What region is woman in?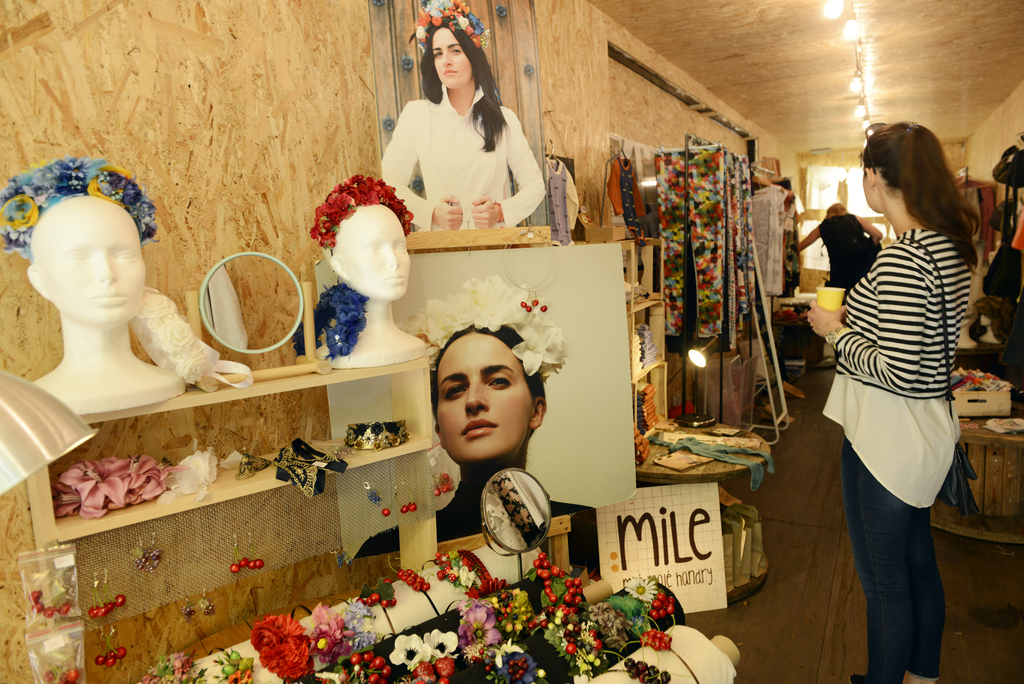
locate(797, 202, 883, 288).
